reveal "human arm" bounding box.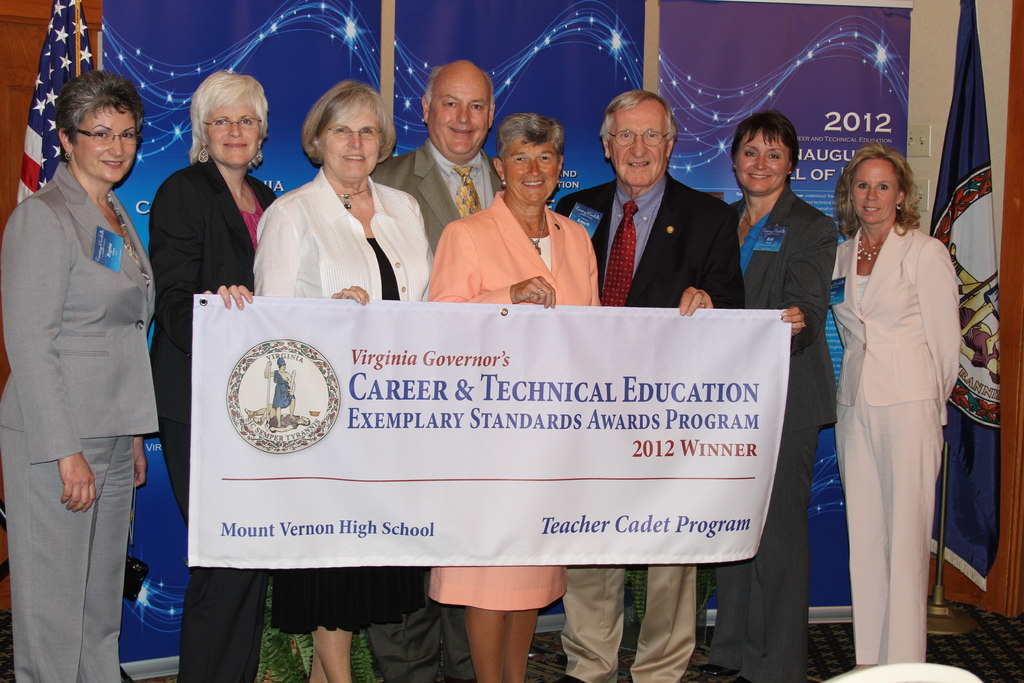
Revealed: box(1, 191, 102, 517).
